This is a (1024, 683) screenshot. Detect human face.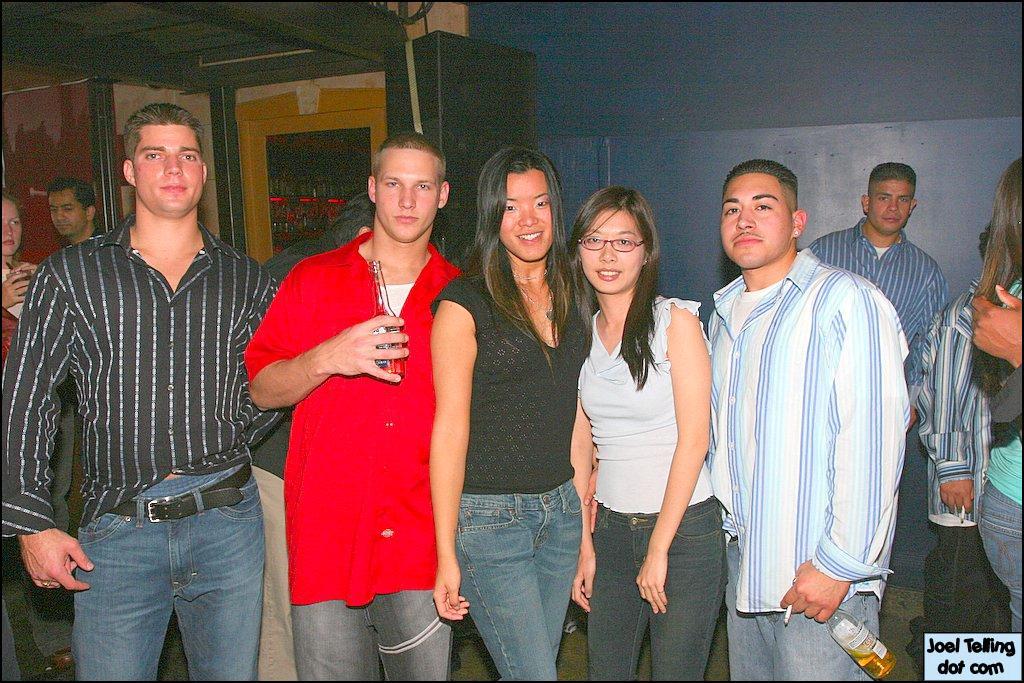
x1=868 y1=176 x2=910 y2=232.
